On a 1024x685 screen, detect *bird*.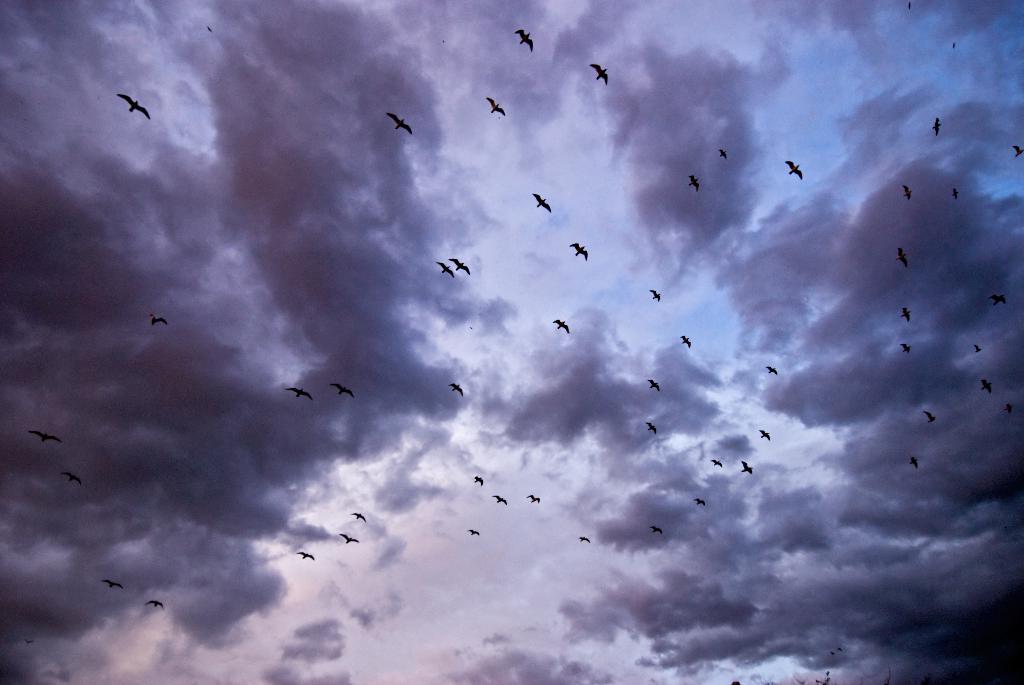
region(382, 113, 415, 138).
